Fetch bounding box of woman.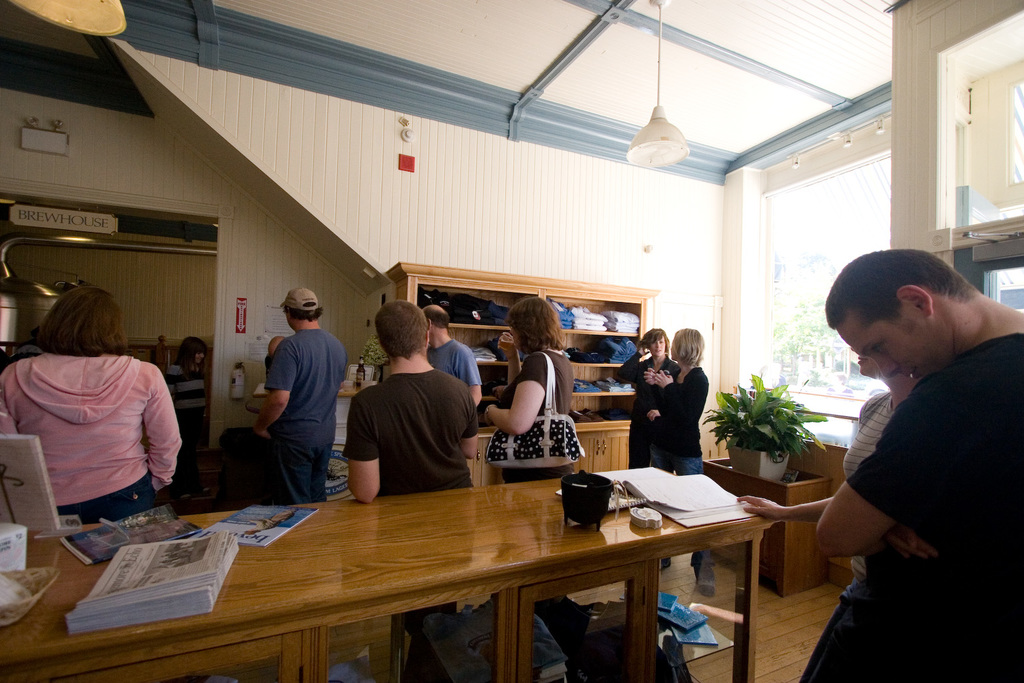
Bbox: x1=743 y1=351 x2=925 y2=682.
